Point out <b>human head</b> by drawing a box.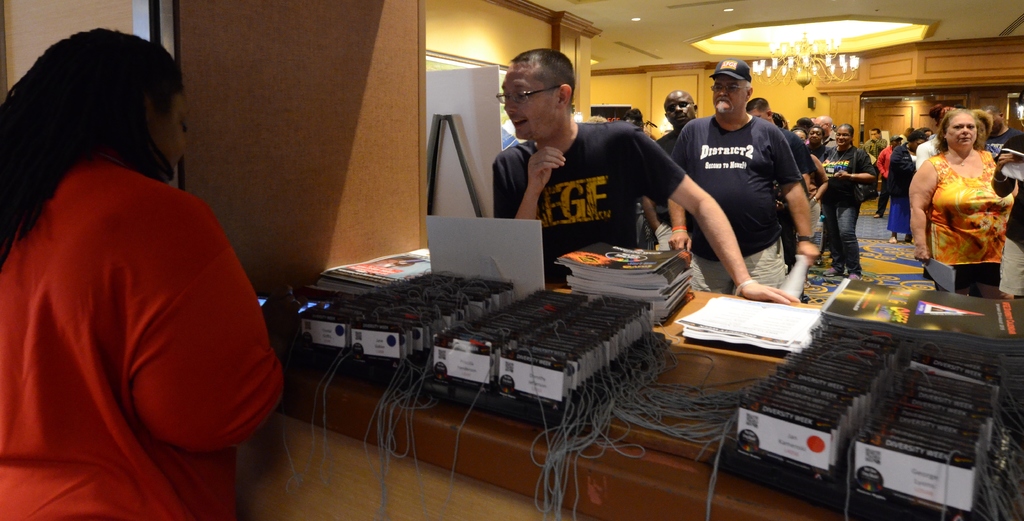
locate(621, 107, 640, 127).
